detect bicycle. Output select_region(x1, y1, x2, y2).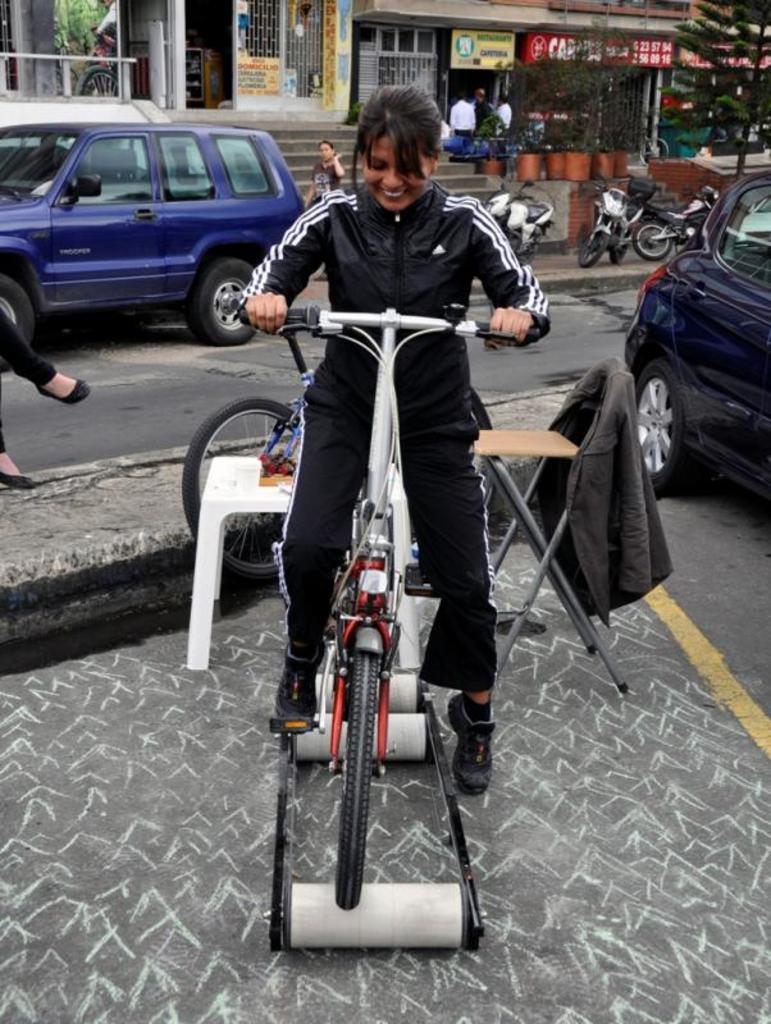
select_region(228, 314, 542, 911).
